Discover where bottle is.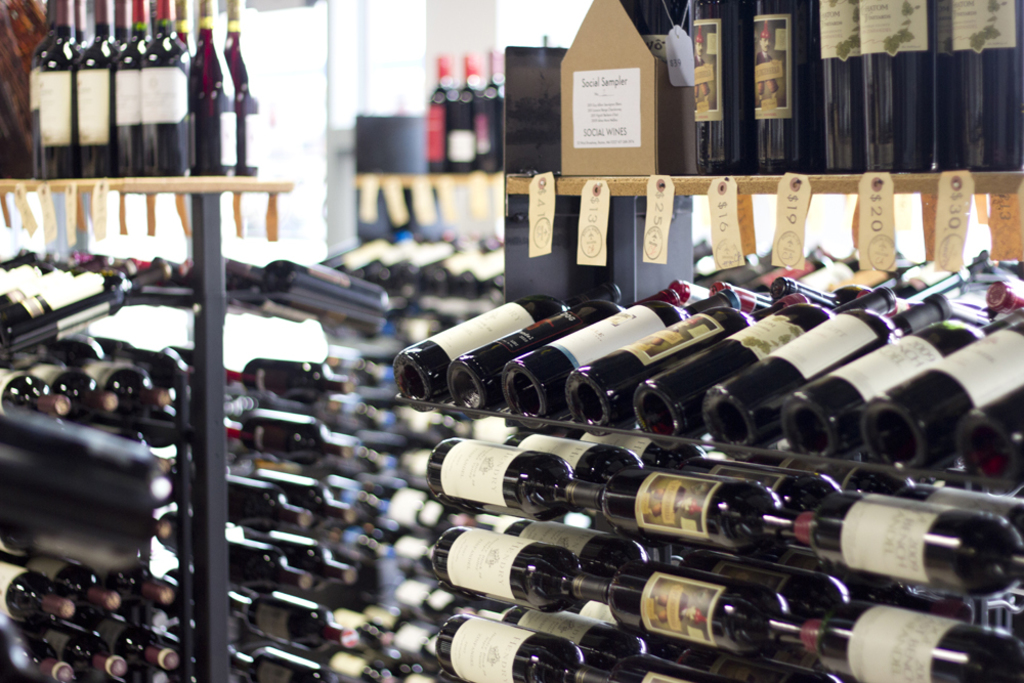
Discovered at left=231, top=409, right=369, bottom=468.
